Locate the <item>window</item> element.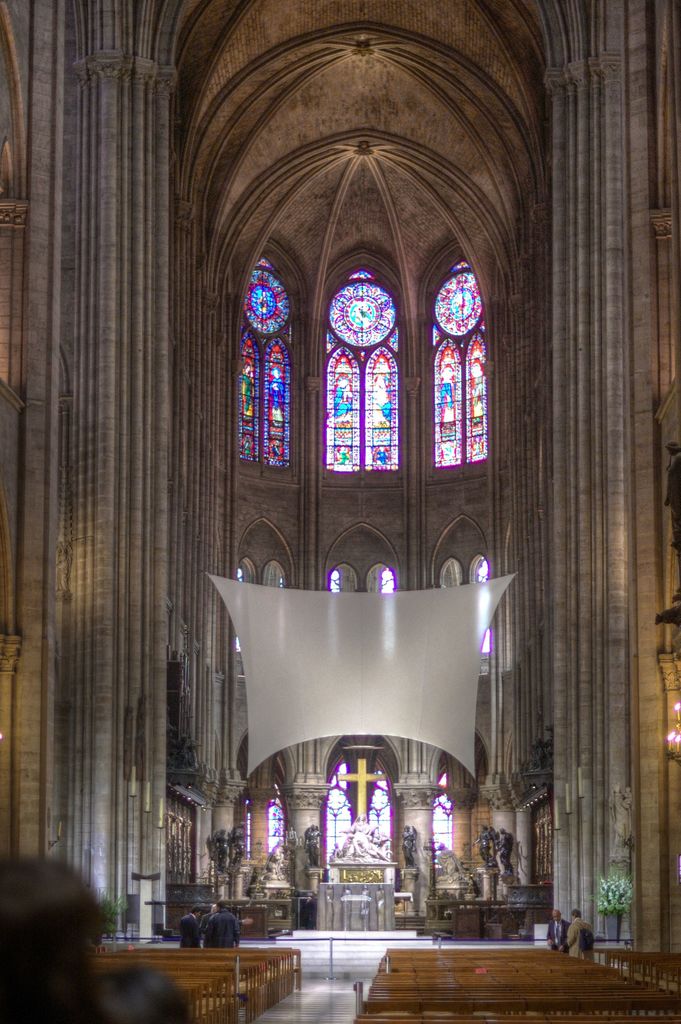
Element bbox: locate(261, 561, 287, 657).
